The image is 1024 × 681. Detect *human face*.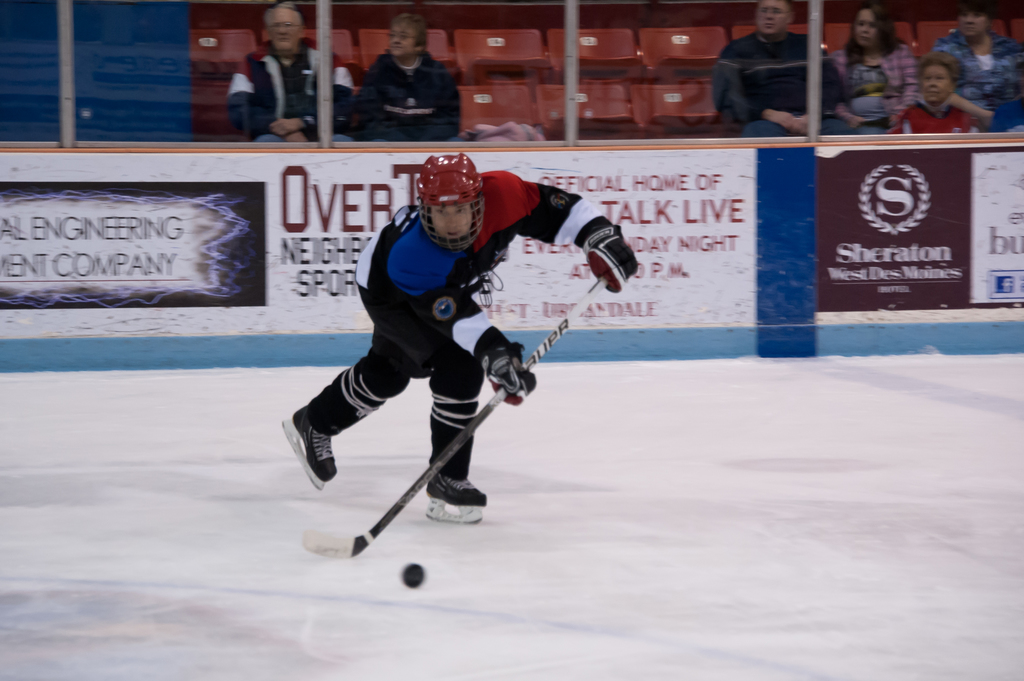
Detection: (x1=756, y1=0, x2=793, y2=36).
